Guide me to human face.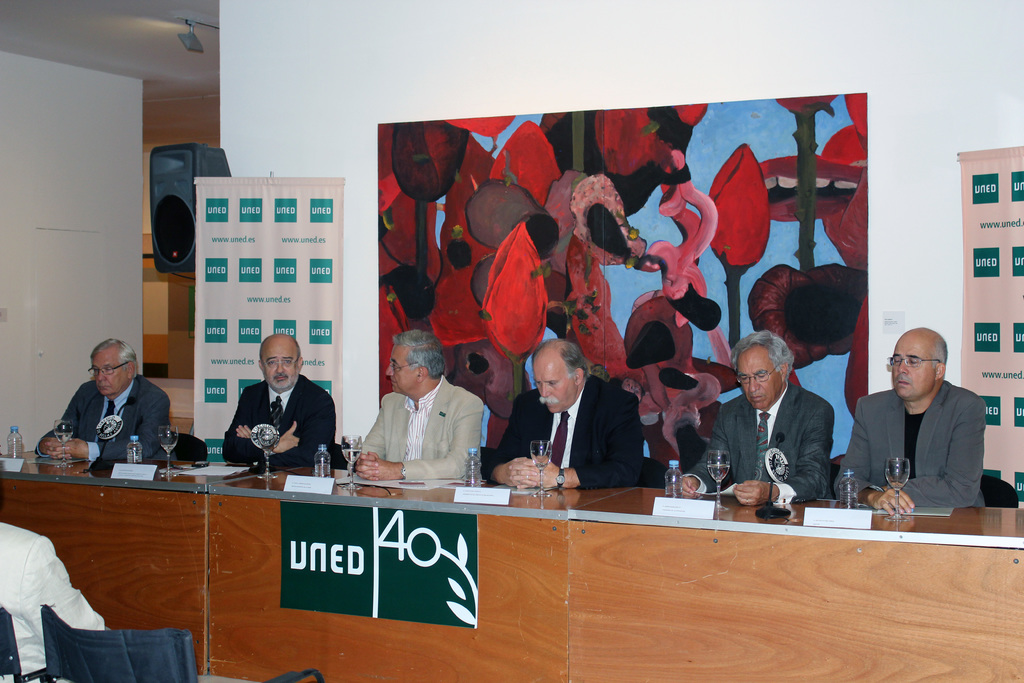
Guidance: crop(531, 357, 572, 409).
